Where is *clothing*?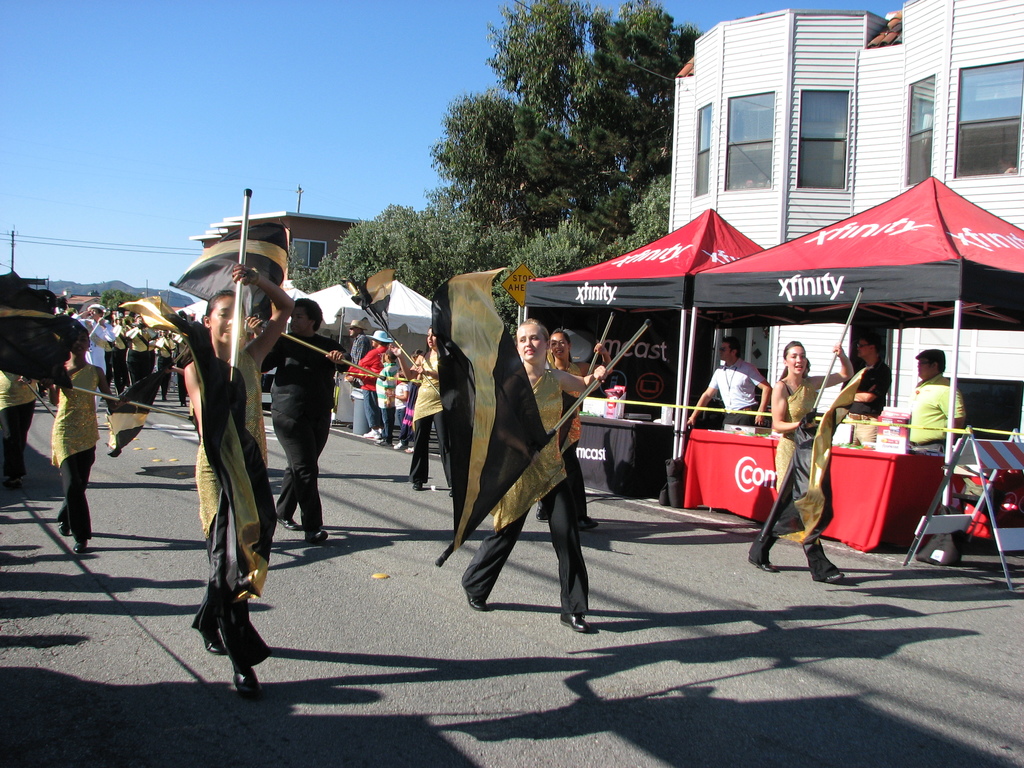
536/360/596/516.
